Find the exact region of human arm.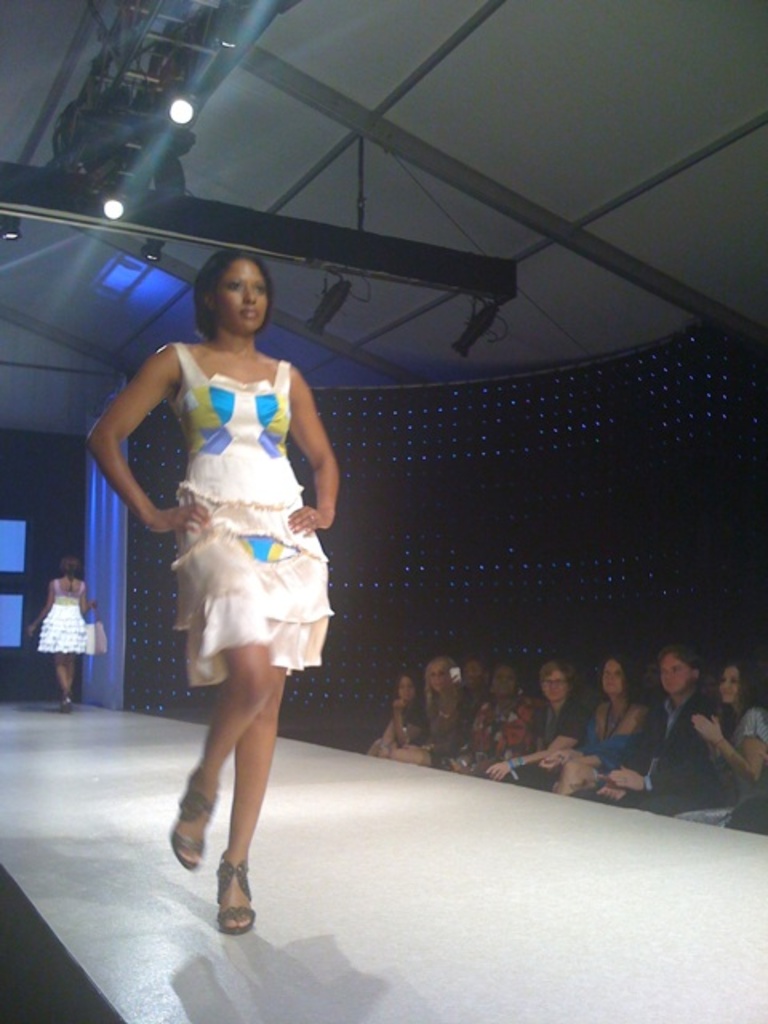
Exact region: bbox=(493, 710, 542, 776).
